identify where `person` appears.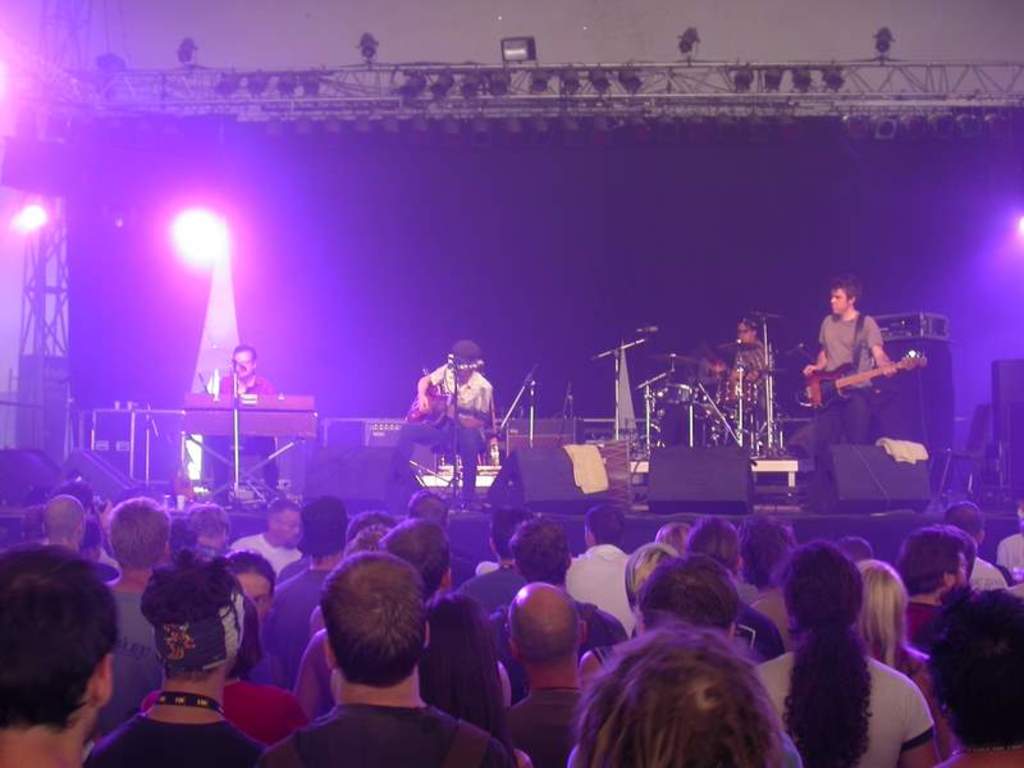
Appears at [x1=1001, y1=488, x2=1023, y2=593].
